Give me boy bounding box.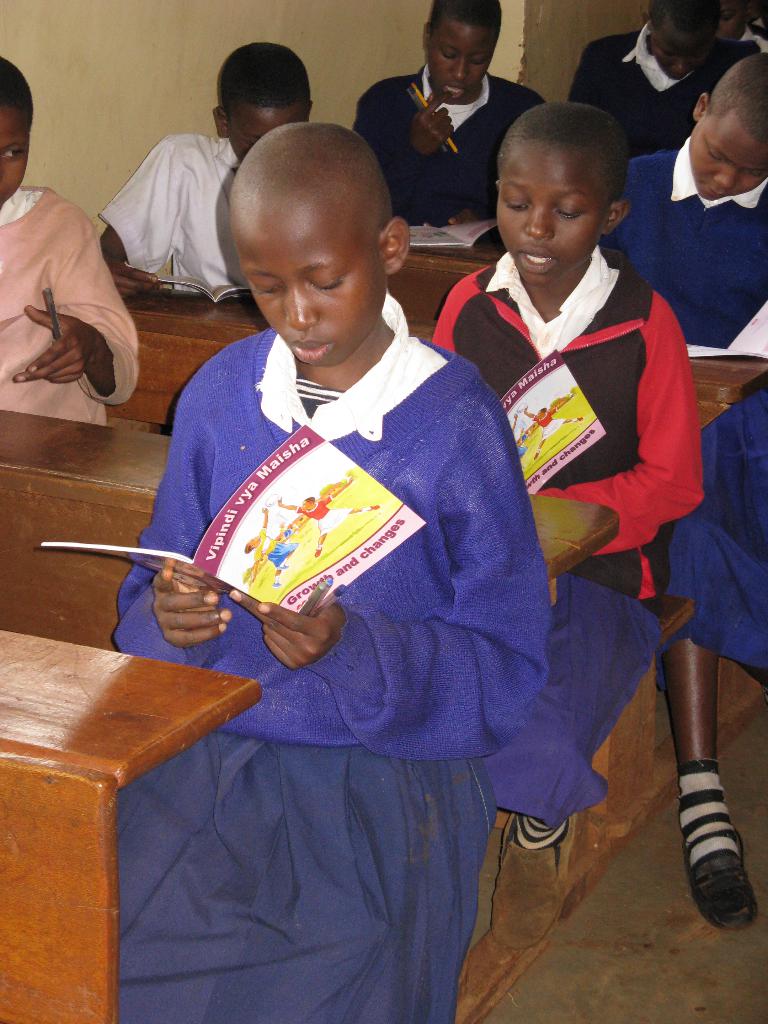
113,124,547,1023.
